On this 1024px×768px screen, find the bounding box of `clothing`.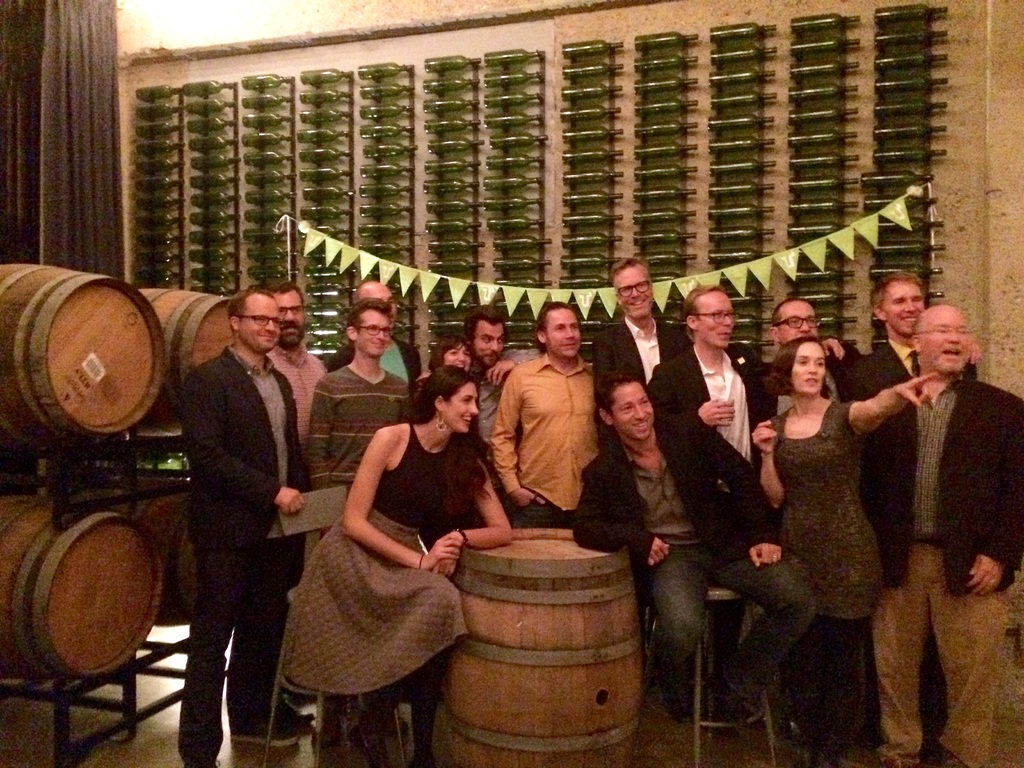
Bounding box: rect(481, 328, 617, 548).
